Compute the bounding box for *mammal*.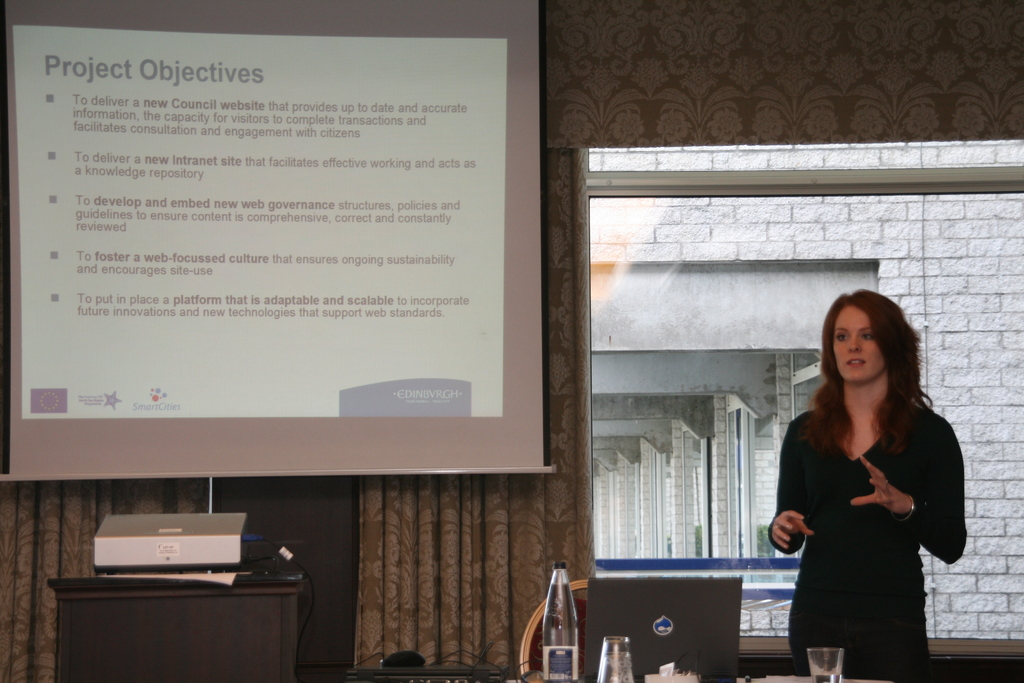
<region>766, 282, 971, 682</region>.
